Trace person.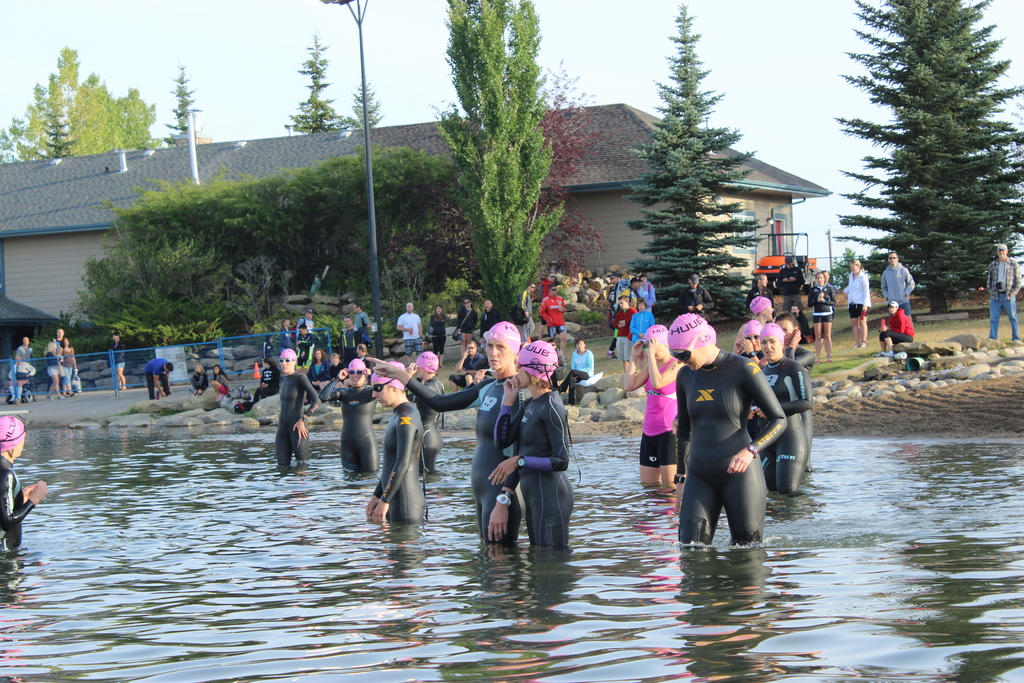
Traced to {"left": 621, "top": 322, "right": 689, "bottom": 490}.
